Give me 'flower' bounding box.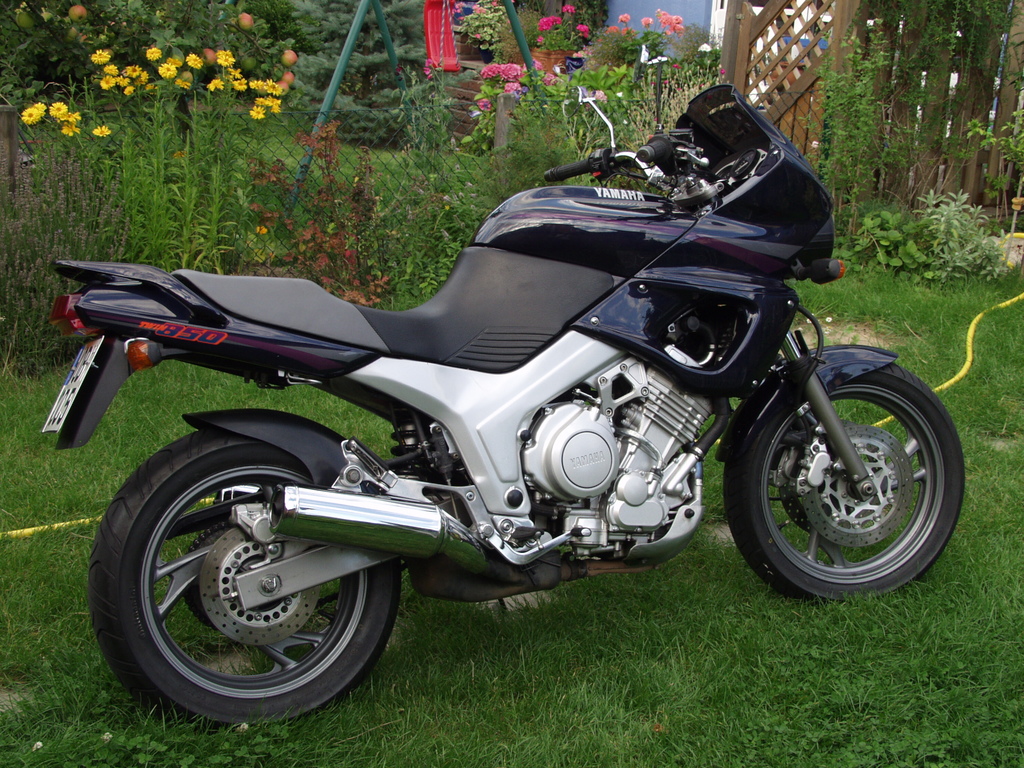
bbox=[578, 24, 589, 41].
